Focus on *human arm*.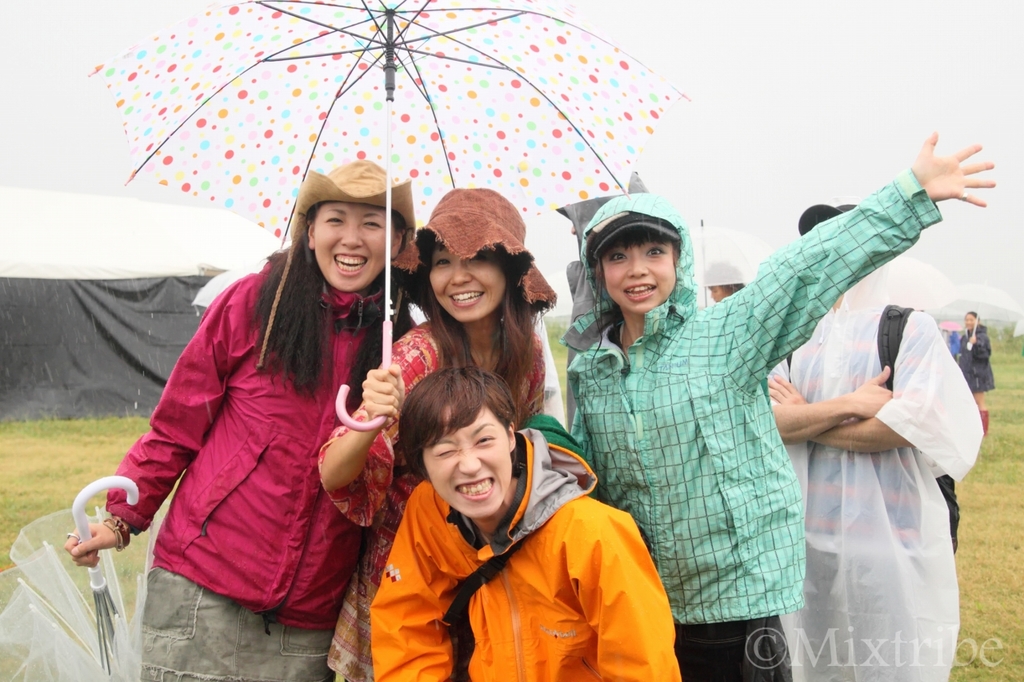
Focused at 559:346:612:492.
